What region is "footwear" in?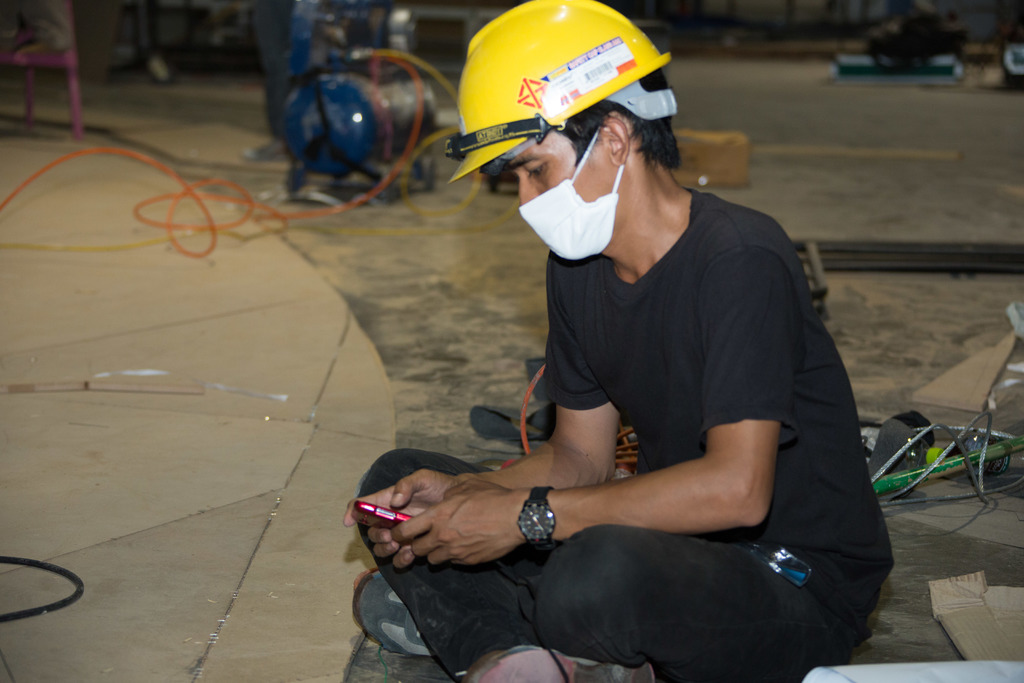
<box>356,564,426,654</box>.
